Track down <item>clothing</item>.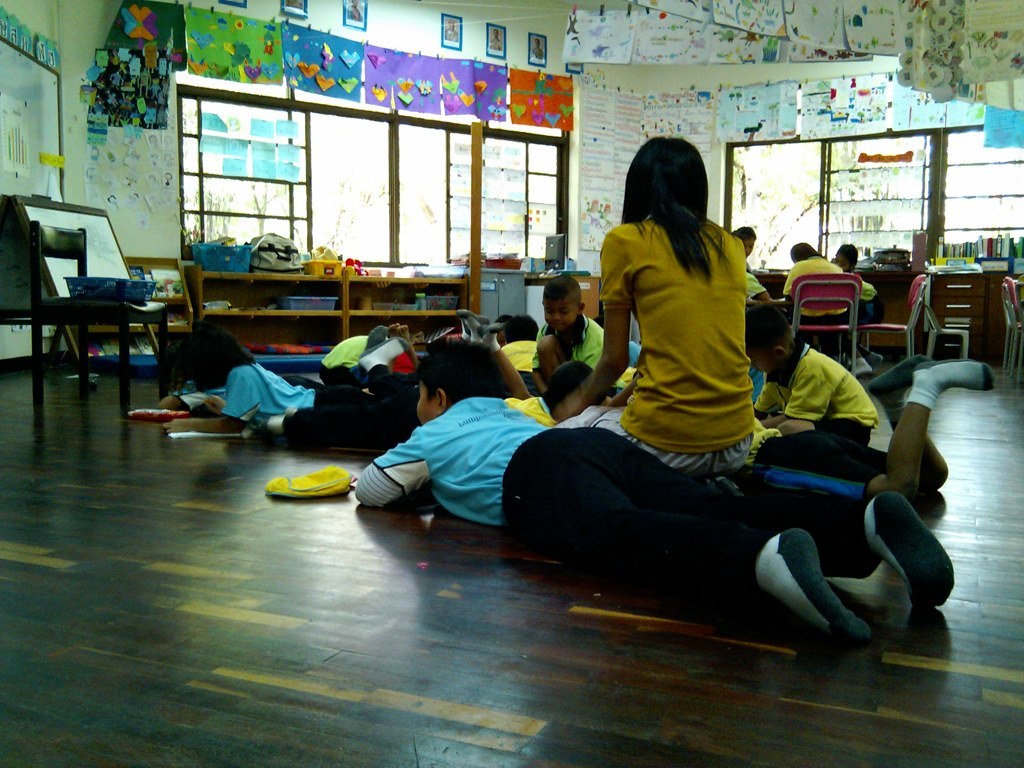
Tracked to <bbox>860, 281, 878, 301</bbox>.
